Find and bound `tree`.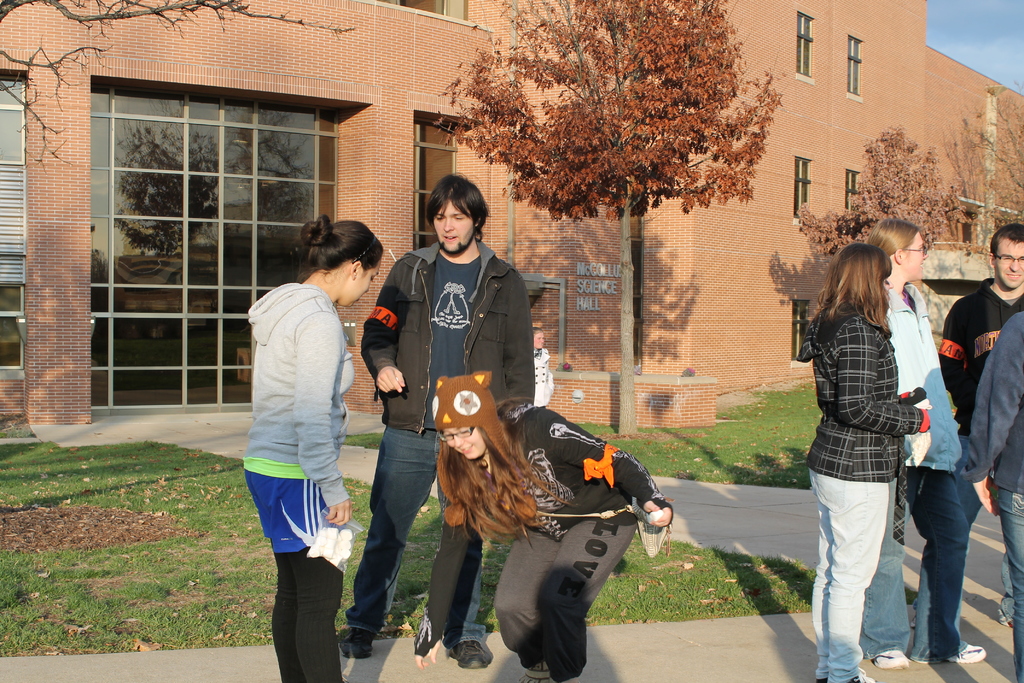
Bound: <region>947, 64, 1023, 253</region>.
